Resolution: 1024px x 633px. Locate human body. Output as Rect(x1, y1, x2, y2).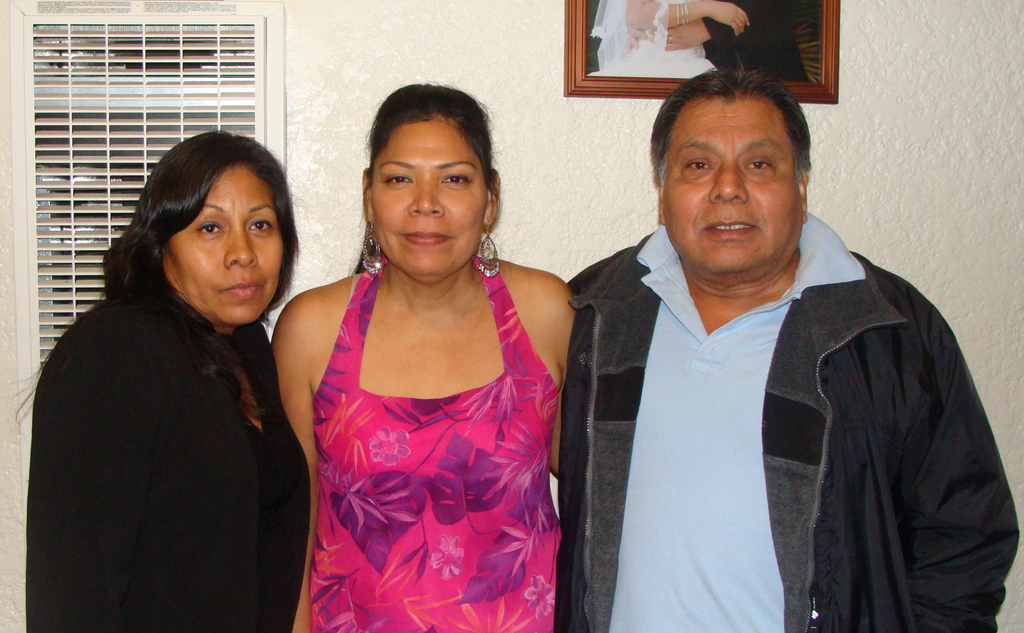
Rect(547, 60, 1023, 632).
